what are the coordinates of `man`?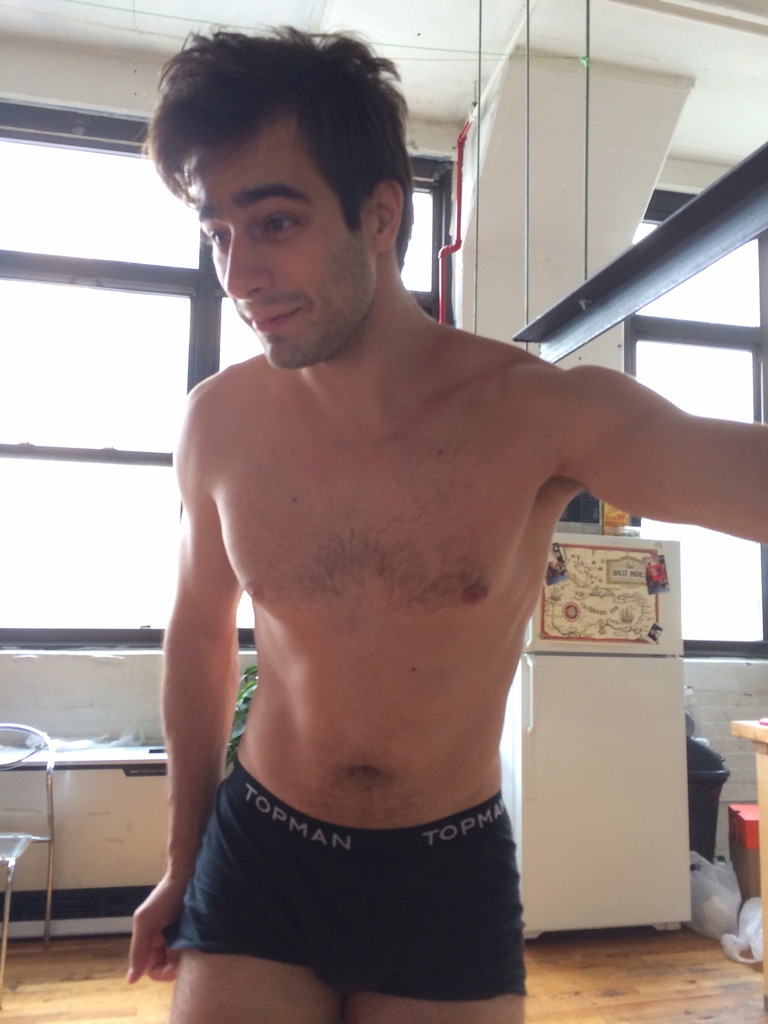
BBox(125, 17, 767, 1023).
